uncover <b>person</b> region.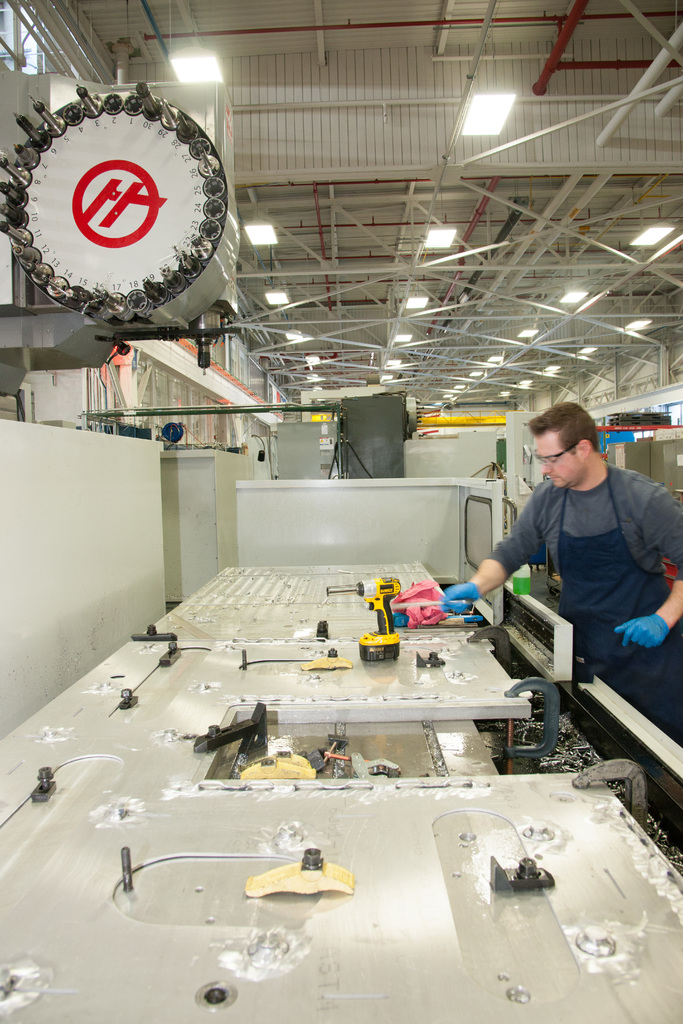
Uncovered: box(437, 402, 682, 748).
